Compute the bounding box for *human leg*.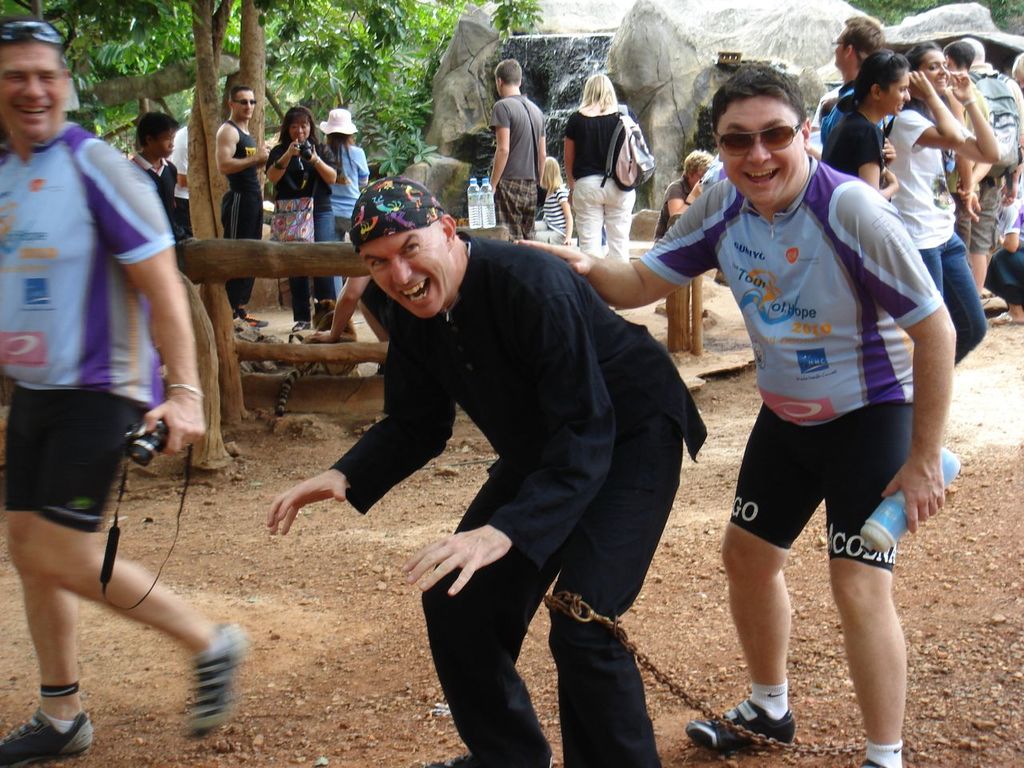
pyautogui.locateOnScreen(939, 235, 983, 362).
